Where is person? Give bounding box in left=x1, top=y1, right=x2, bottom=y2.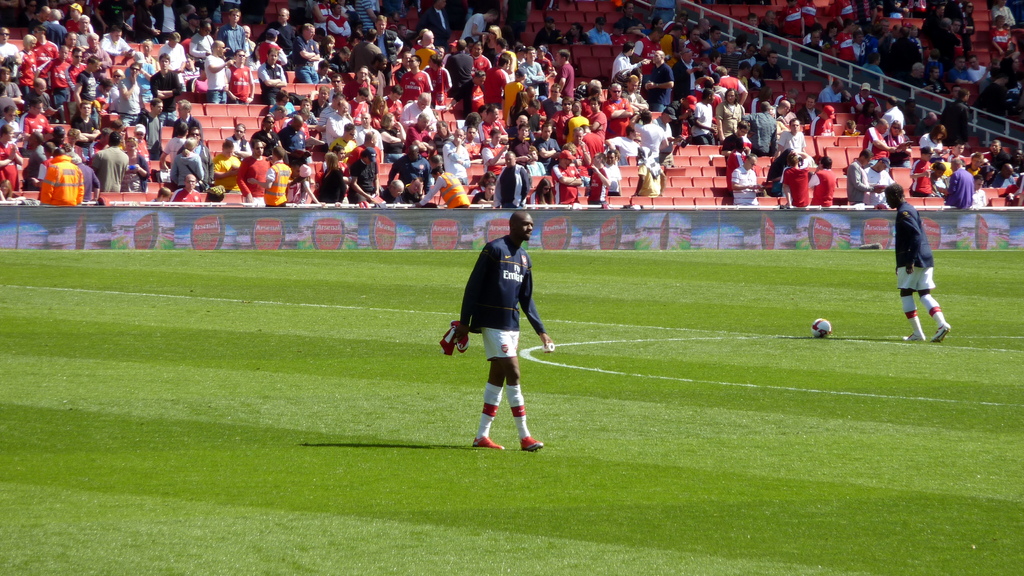
left=349, top=30, right=363, bottom=47.
